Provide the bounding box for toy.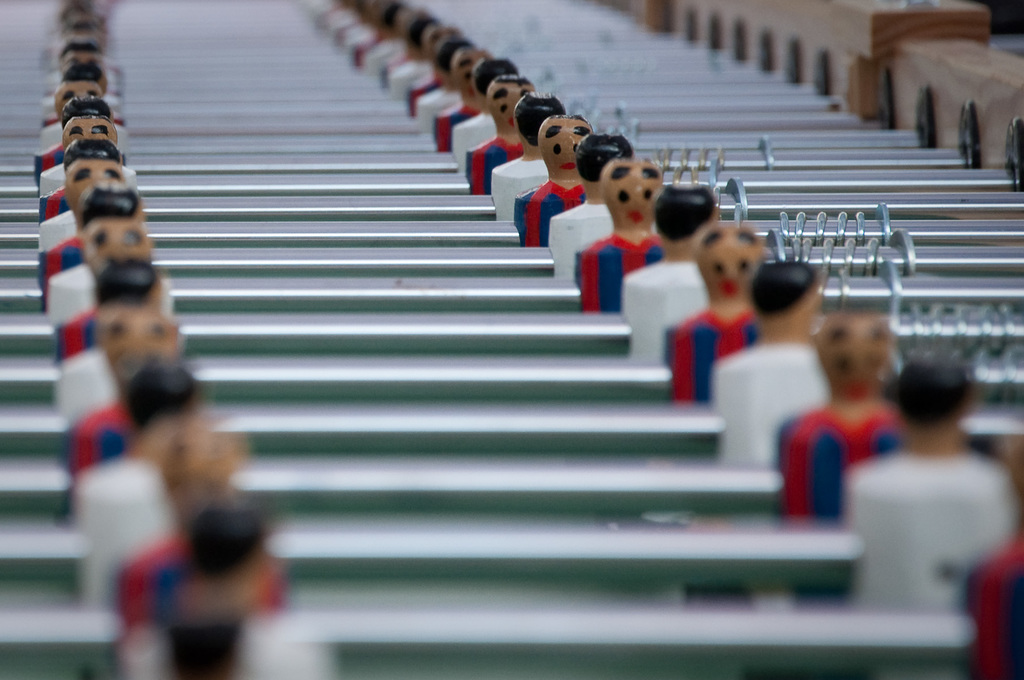
[left=46, top=186, right=147, bottom=325].
